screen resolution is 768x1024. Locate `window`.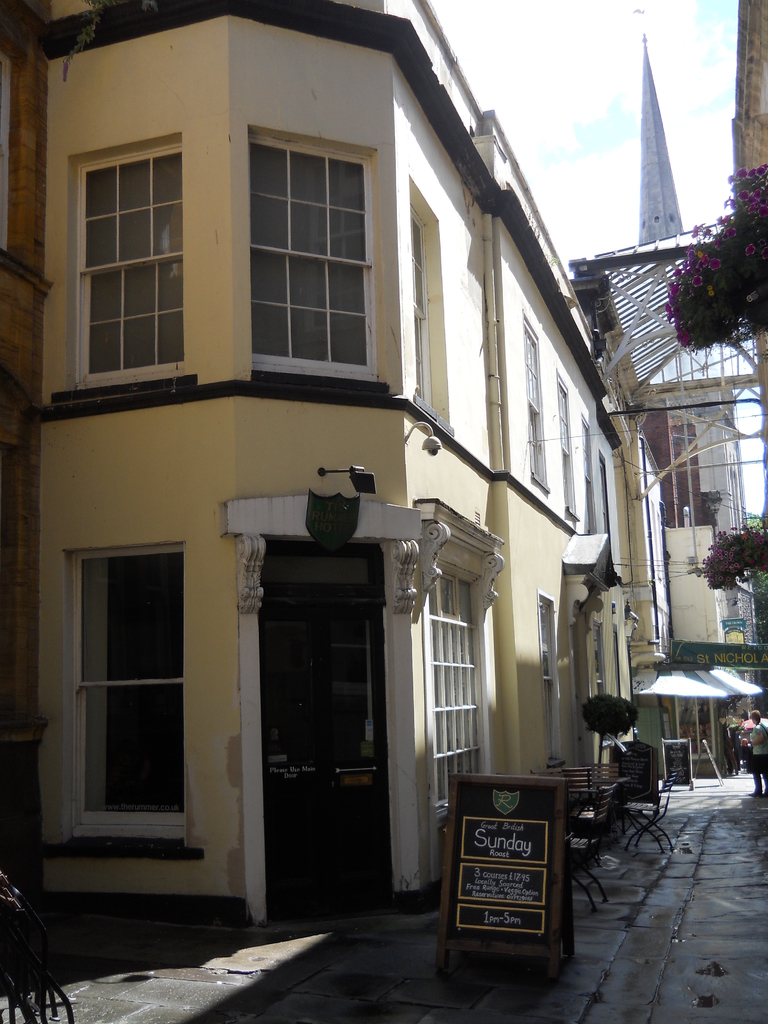
604:453:612:546.
